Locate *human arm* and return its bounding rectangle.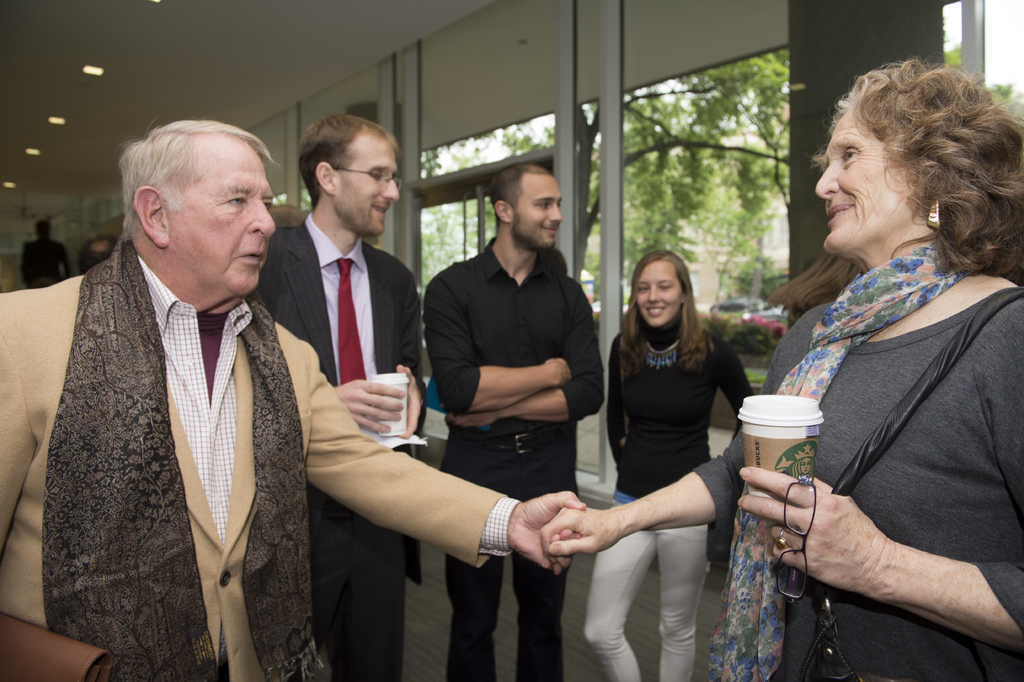
391 294 420 445.
